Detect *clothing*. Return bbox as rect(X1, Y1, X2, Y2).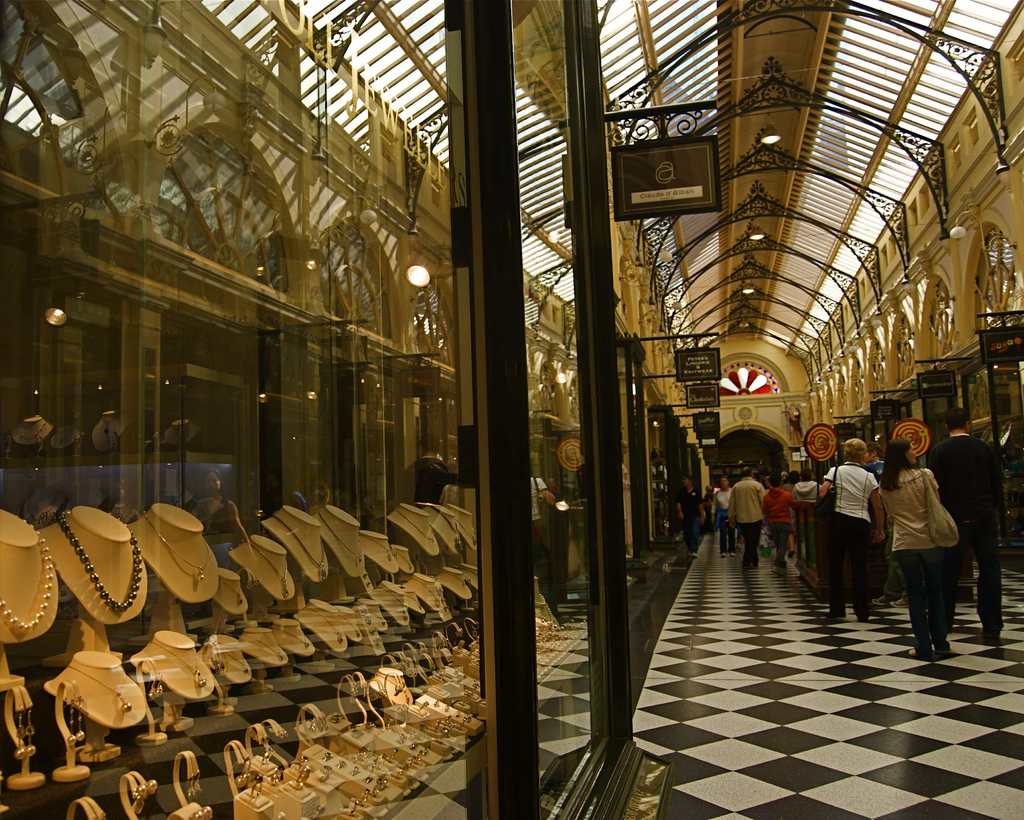
rect(726, 477, 762, 561).
